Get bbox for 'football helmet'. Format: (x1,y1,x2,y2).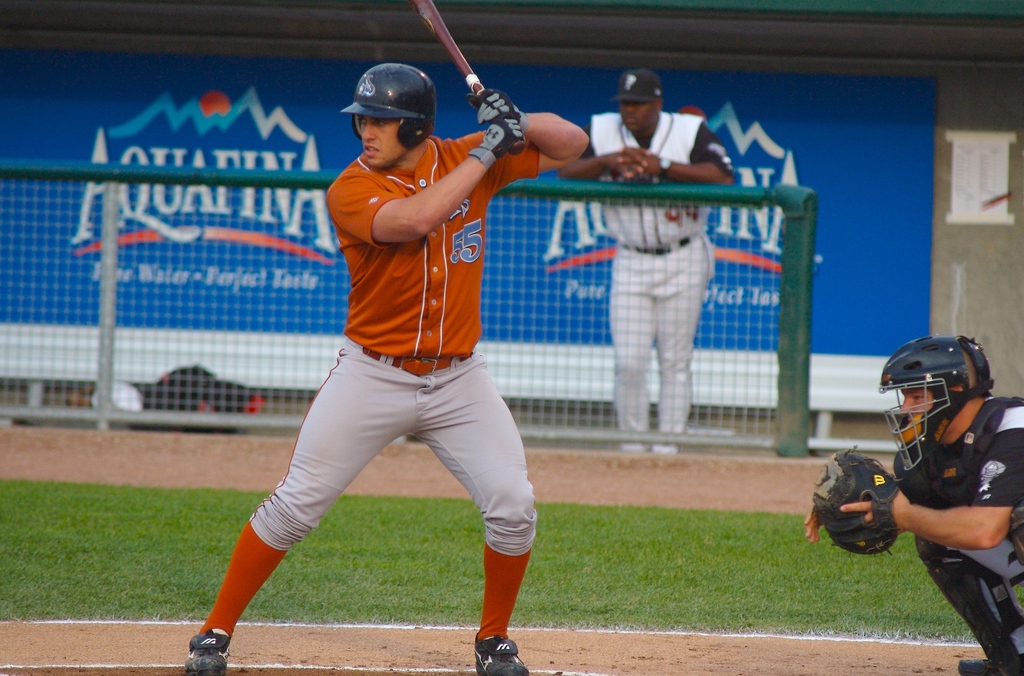
(874,336,993,469).
